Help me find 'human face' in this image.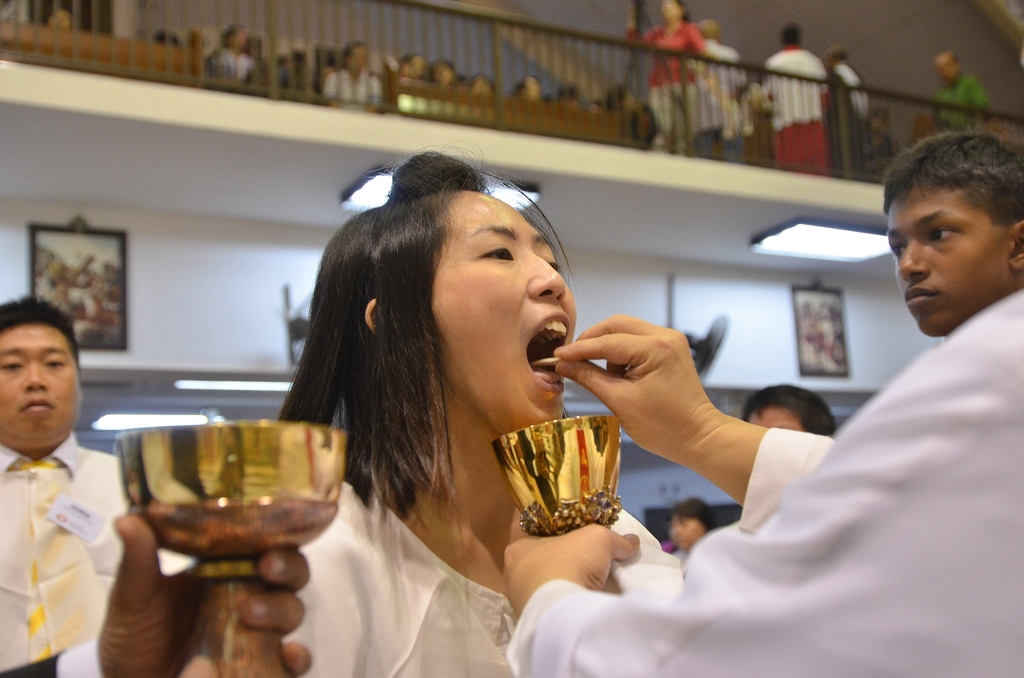
Found it: crop(886, 182, 1015, 335).
